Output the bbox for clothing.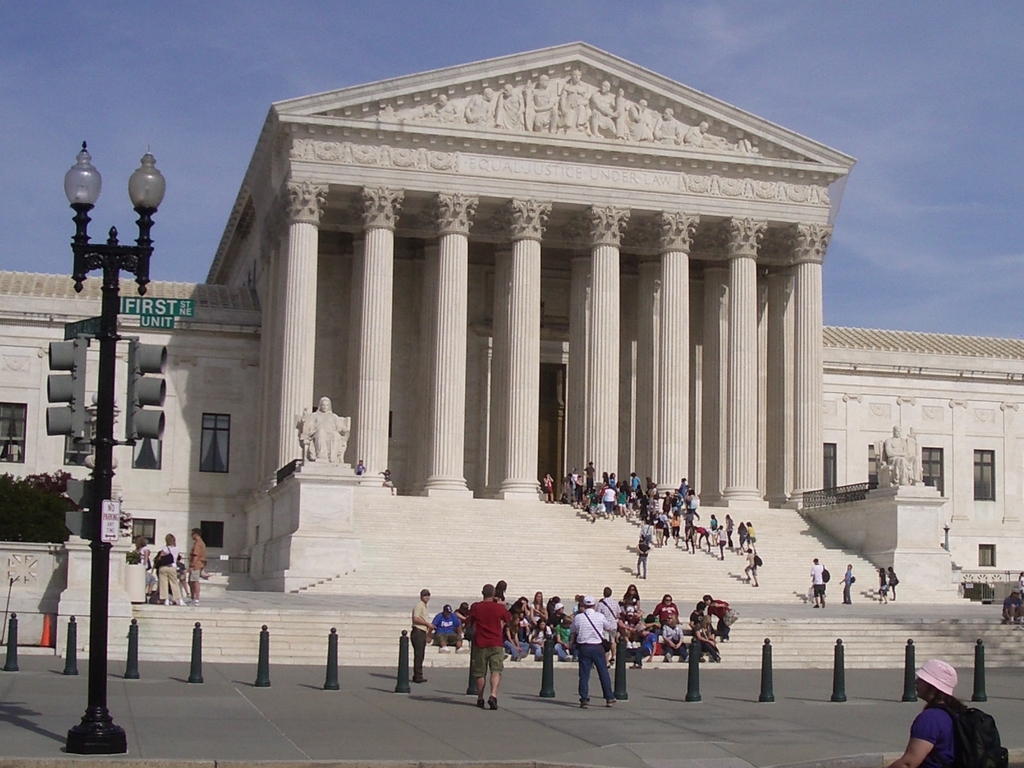
188/537/205/583.
